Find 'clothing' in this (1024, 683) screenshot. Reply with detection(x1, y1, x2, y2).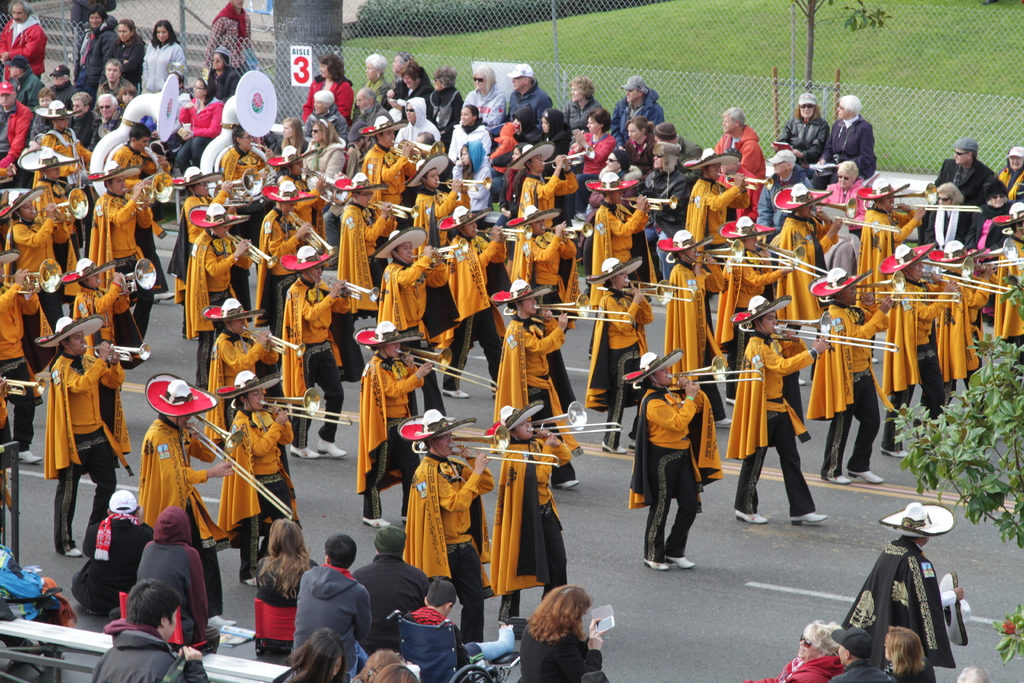
detection(69, 508, 152, 612).
